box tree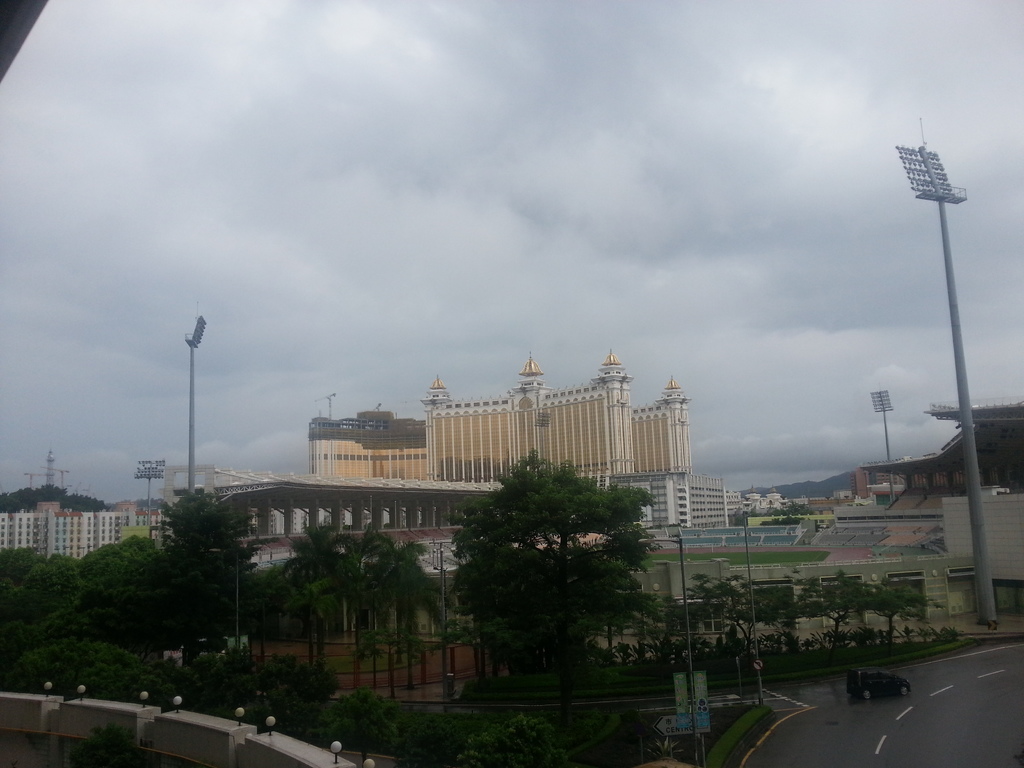
(left=684, top=564, right=770, bottom=664)
